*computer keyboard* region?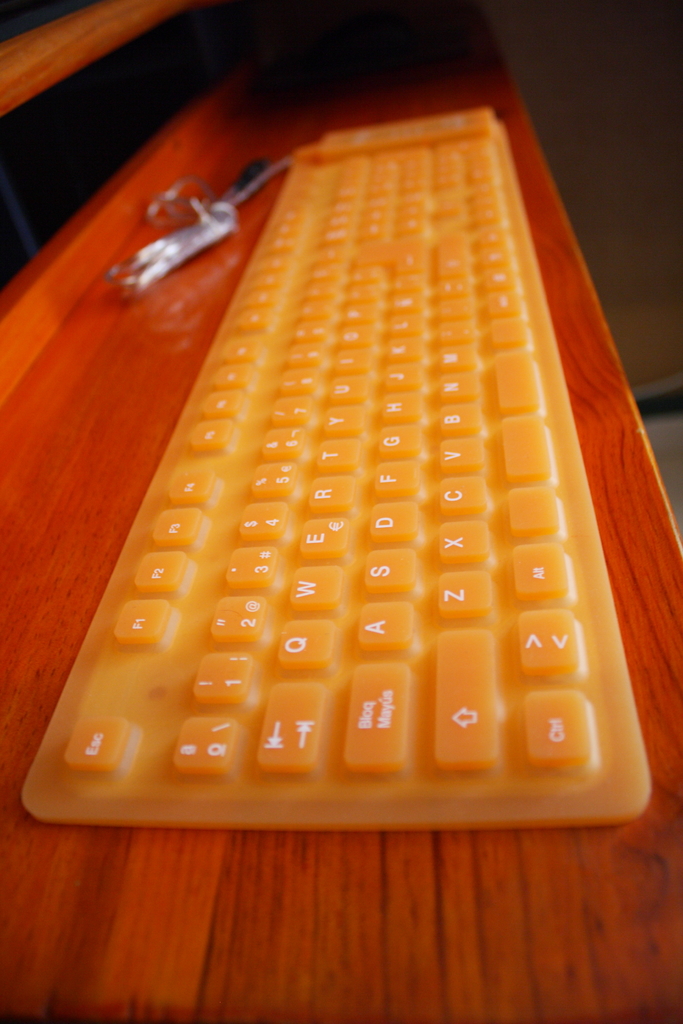
[21,106,649,826]
